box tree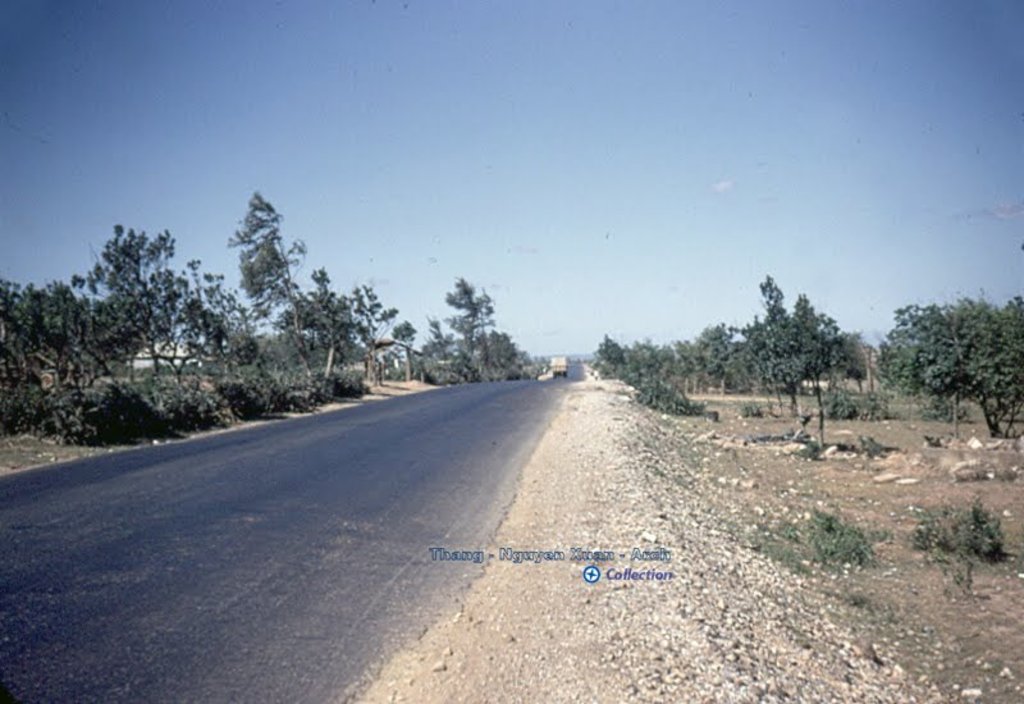
Rect(225, 191, 323, 392)
